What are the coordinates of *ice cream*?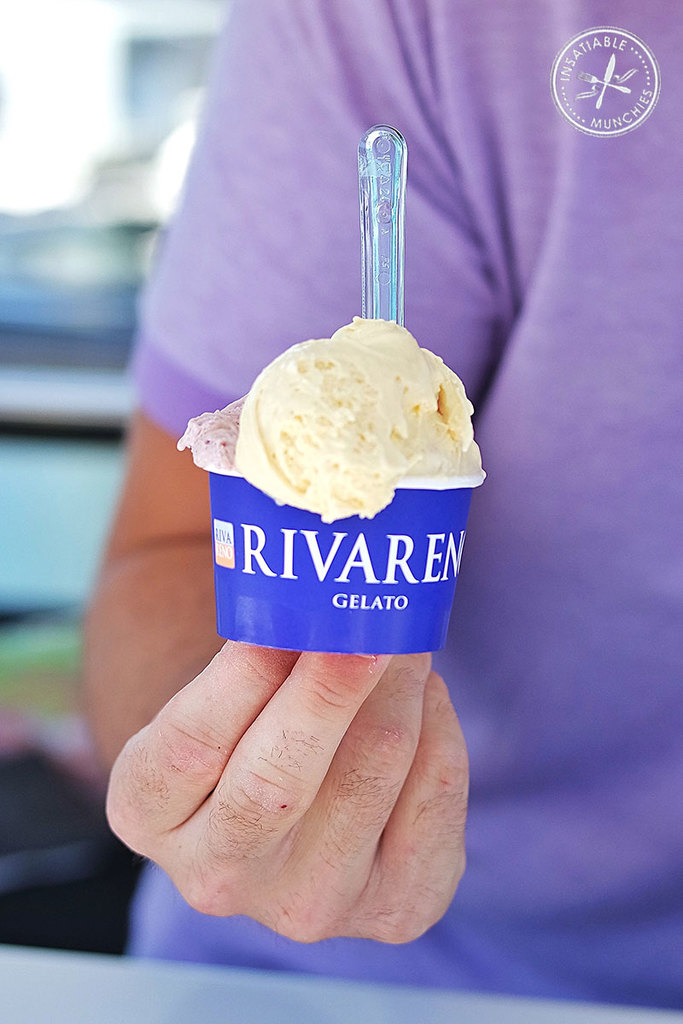
[x1=174, y1=317, x2=482, y2=522].
